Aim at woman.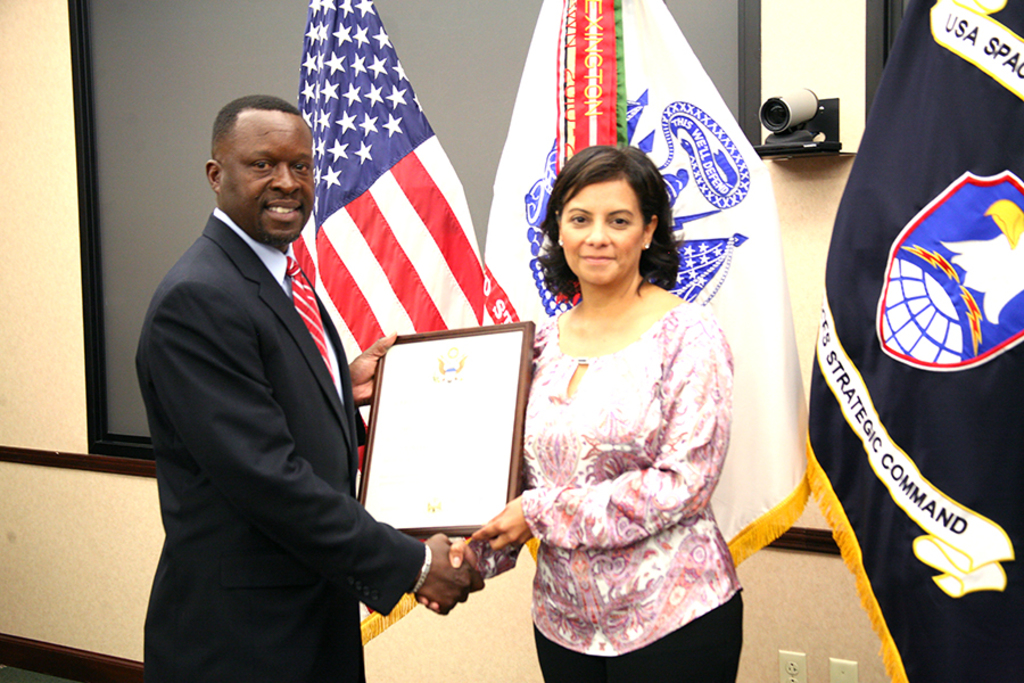
Aimed at [490, 129, 754, 682].
